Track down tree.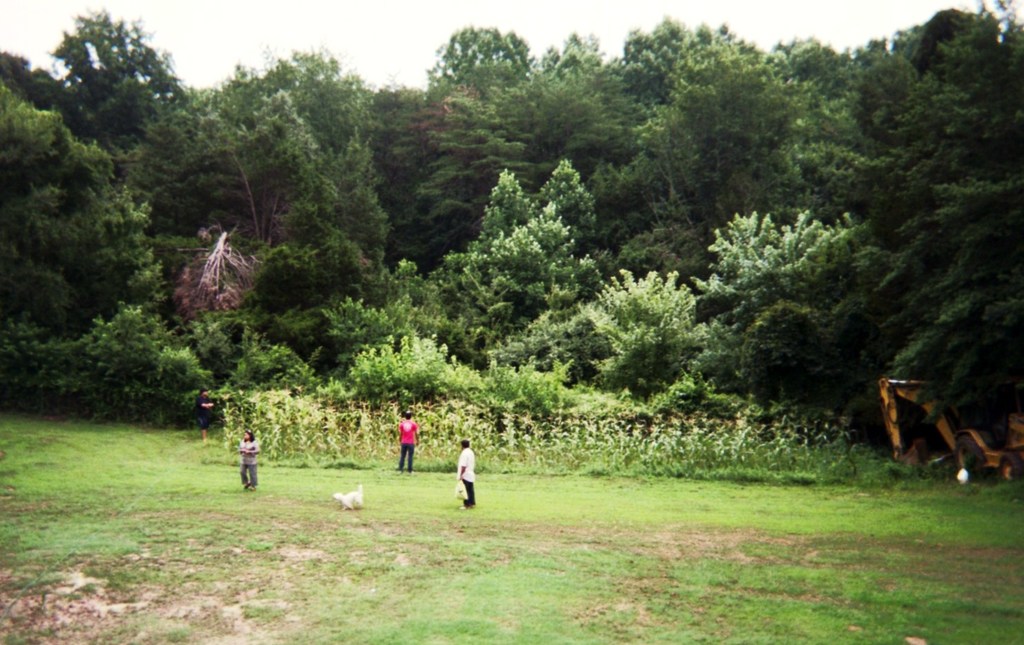
Tracked to pyautogui.locateOnScreen(39, 10, 183, 168).
